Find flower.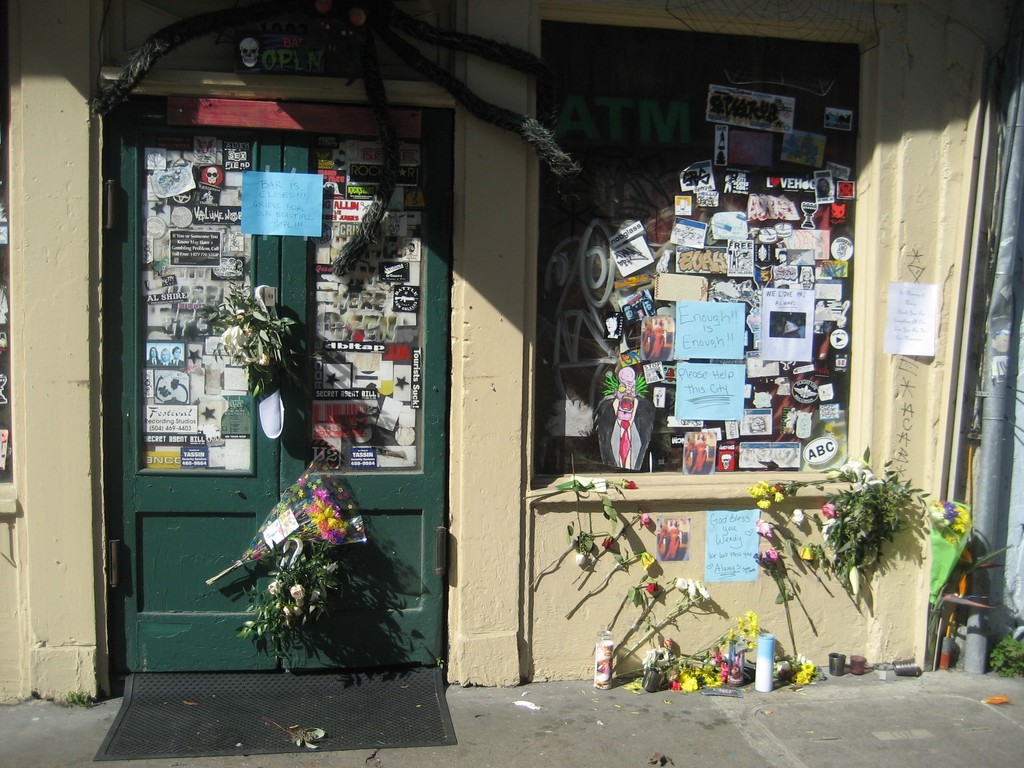
x1=639, y1=511, x2=652, y2=526.
